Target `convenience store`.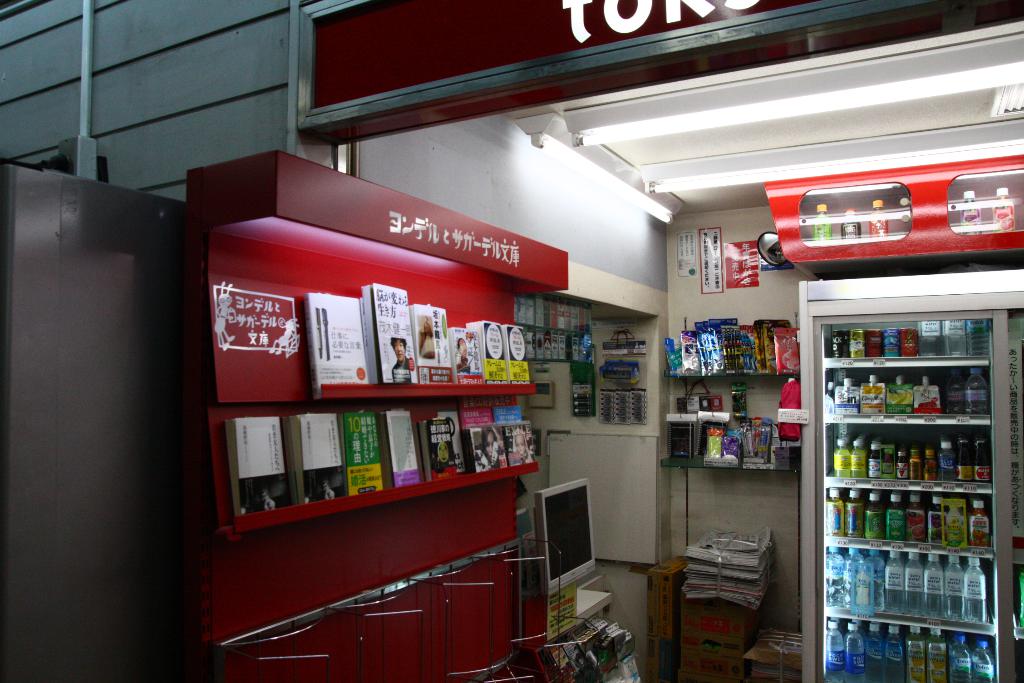
Target region: rect(246, 0, 1023, 682).
